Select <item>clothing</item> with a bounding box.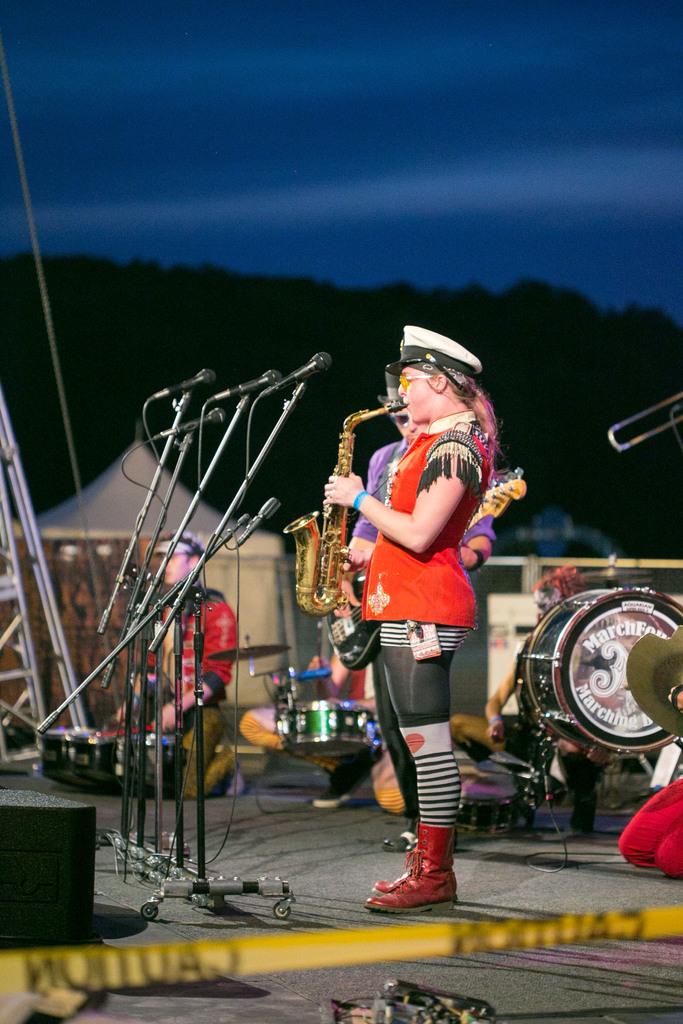
604:767:682:886.
